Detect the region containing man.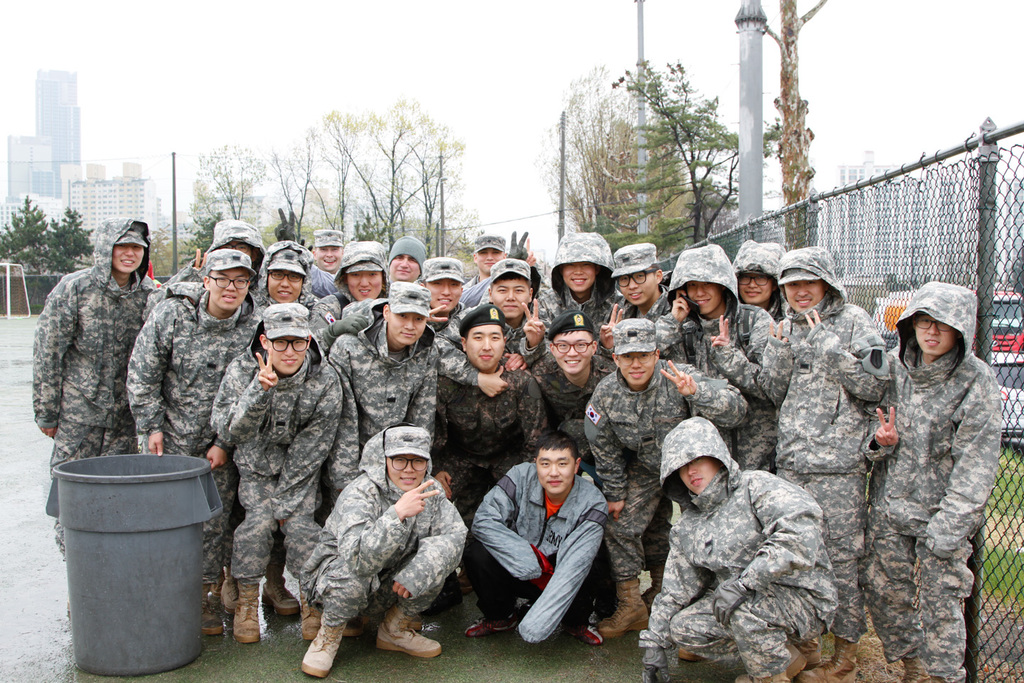
x1=297 y1=425 x2=473 y2=673.
